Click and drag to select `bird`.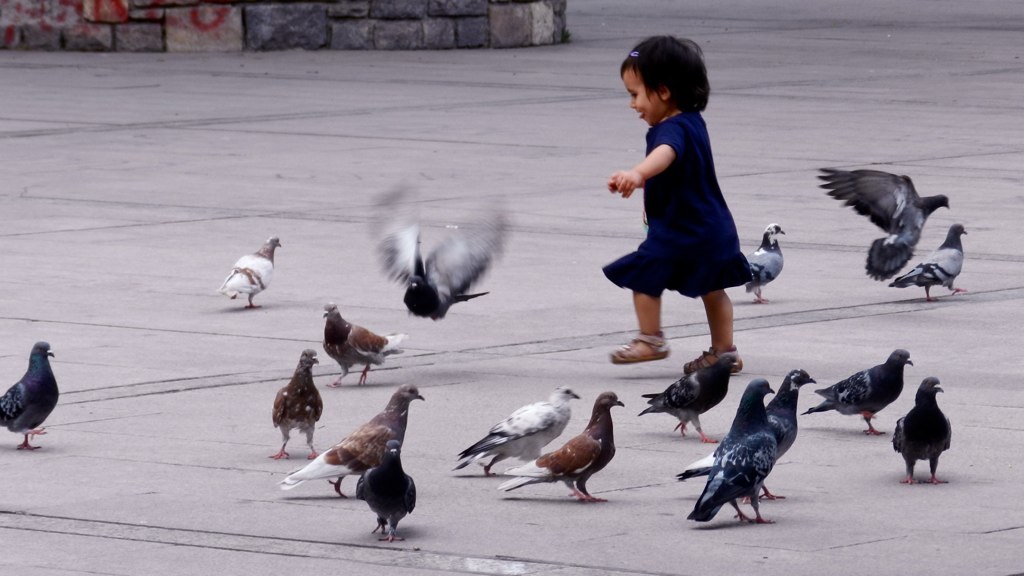
Selection: box=[638, 348, 743, 449].
